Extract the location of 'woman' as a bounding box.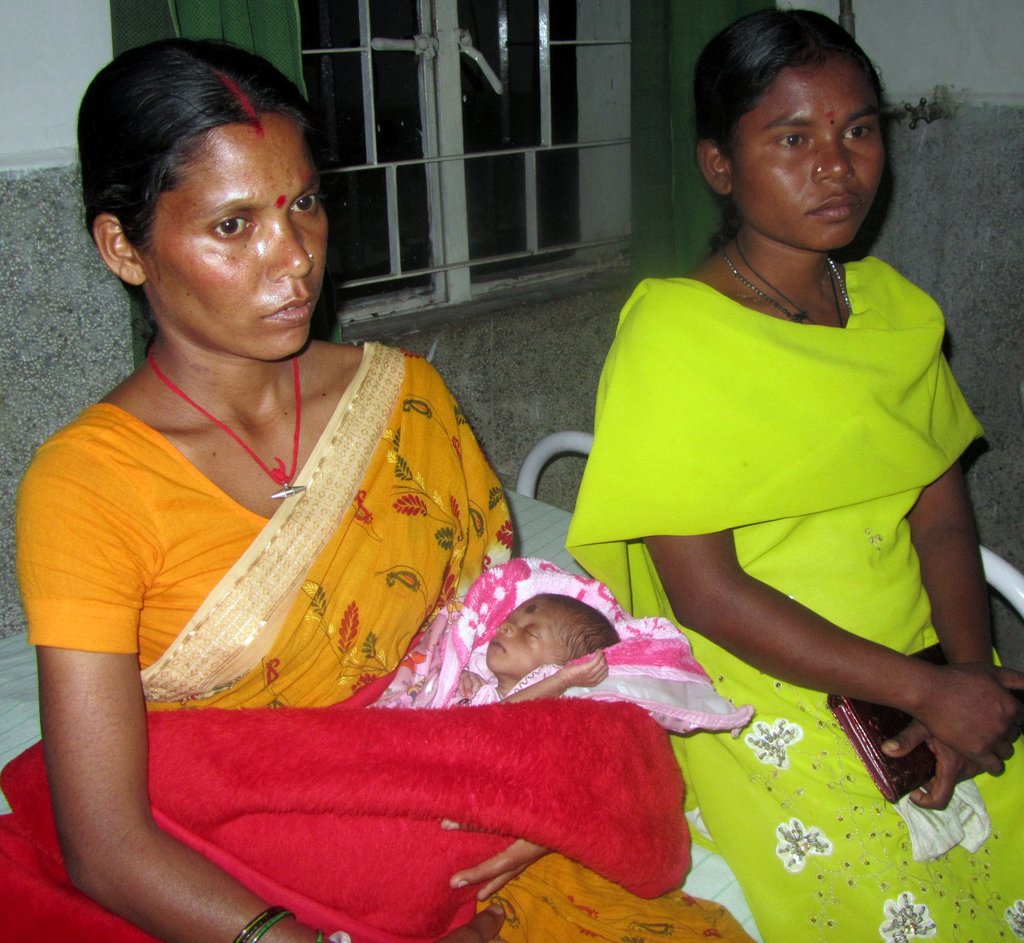
[566, 6, 1023, 942].
